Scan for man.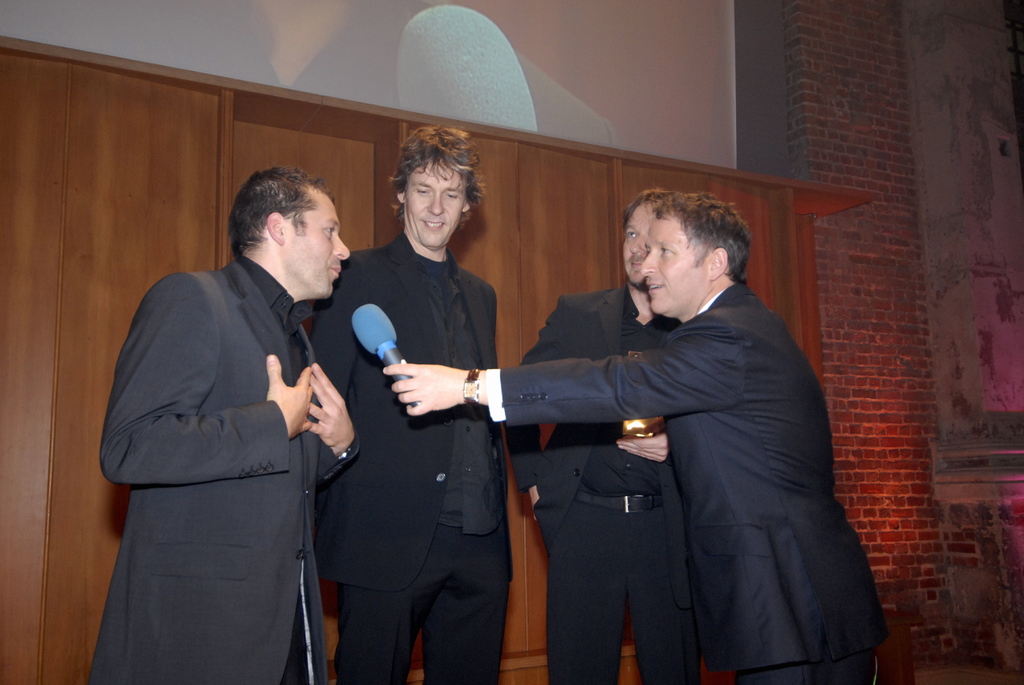
Scan result: bbox=[502, 184, 696, 684].
